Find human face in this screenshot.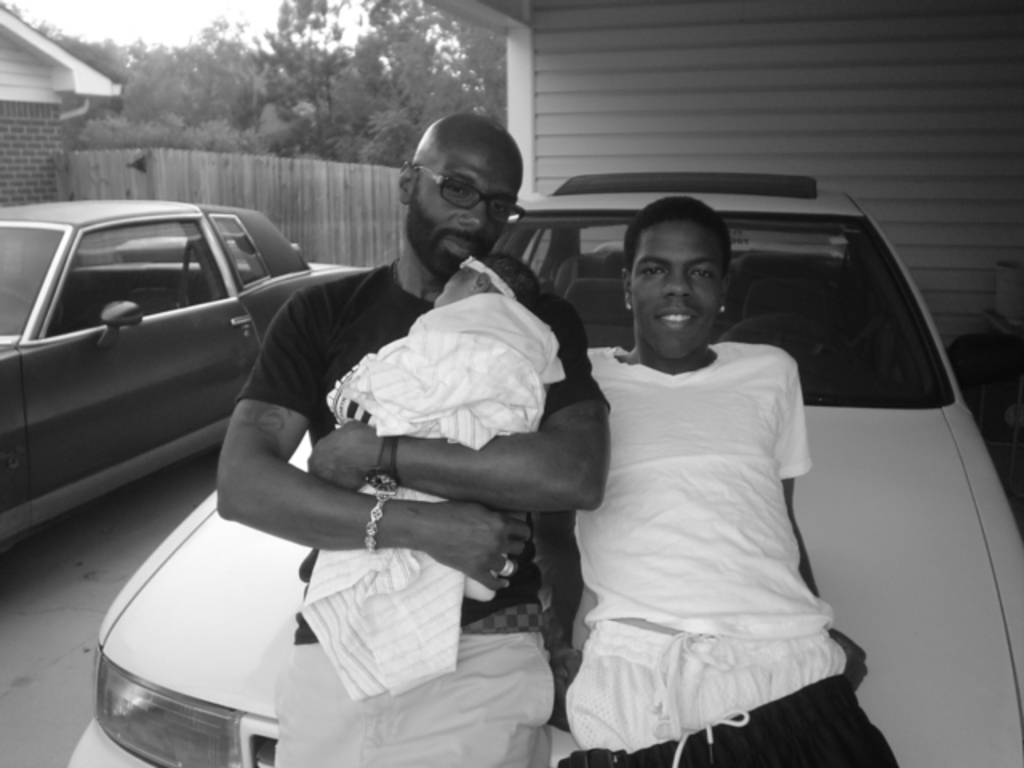
The bounding box for human face is [430,262,485,302].
